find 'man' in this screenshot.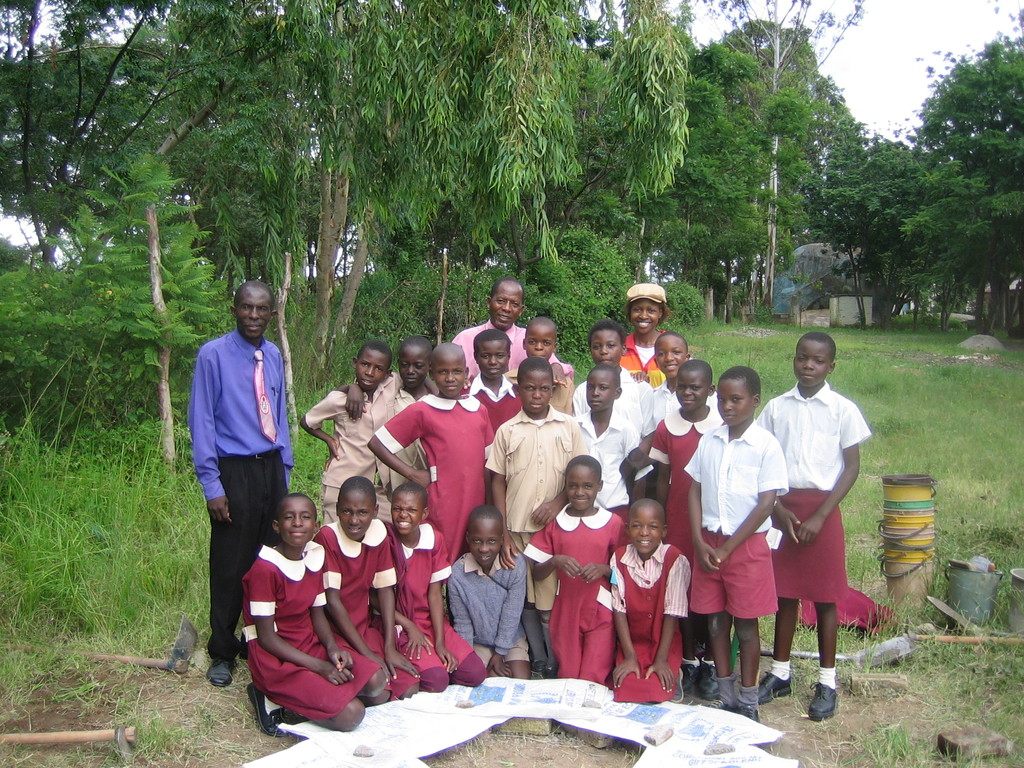
The bounding box for 'man' is (176, 282, 307, 632).
